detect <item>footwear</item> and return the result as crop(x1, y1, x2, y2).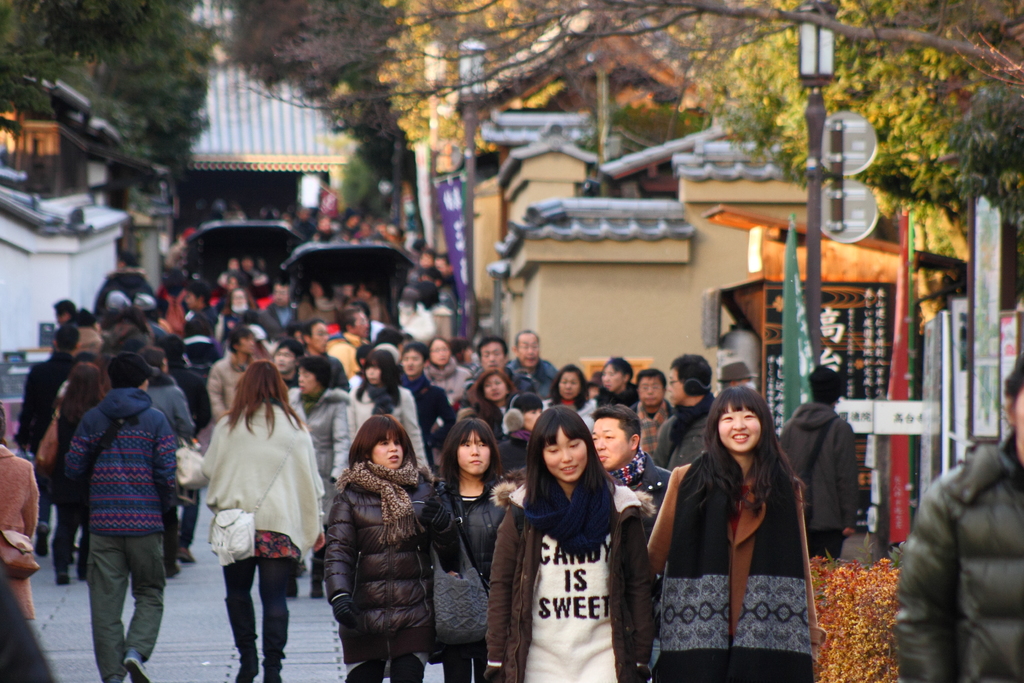
crop(223, 597, 259, 682).
